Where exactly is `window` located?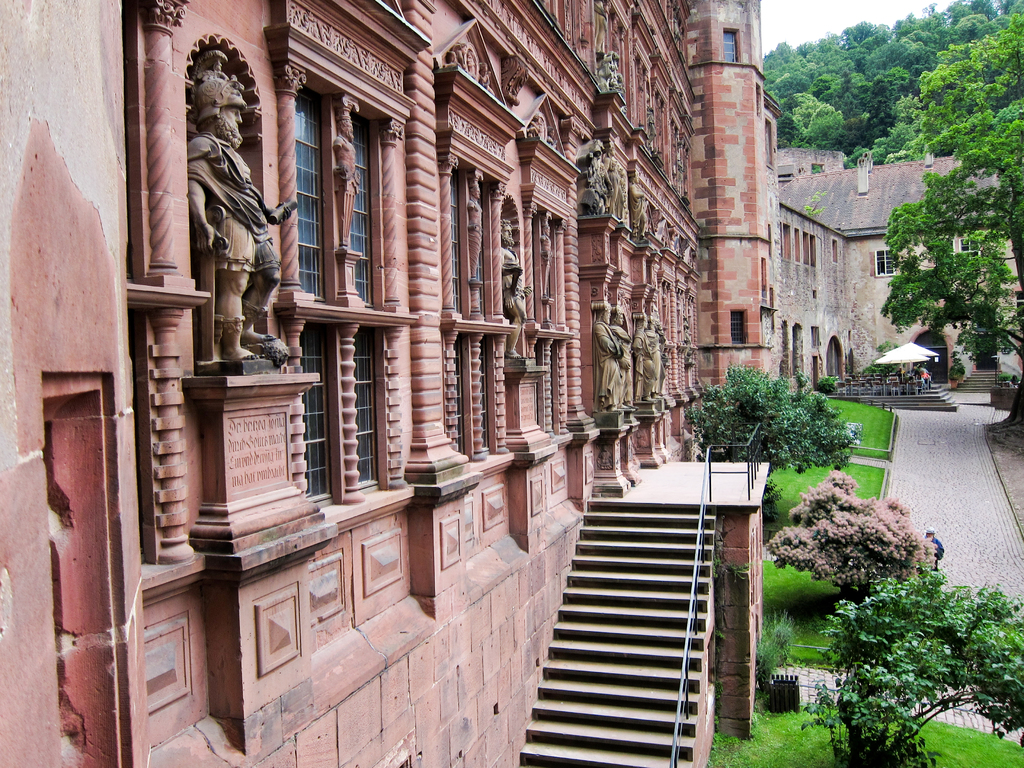
Its bounding box is box=[722, 29, 740, 62].
